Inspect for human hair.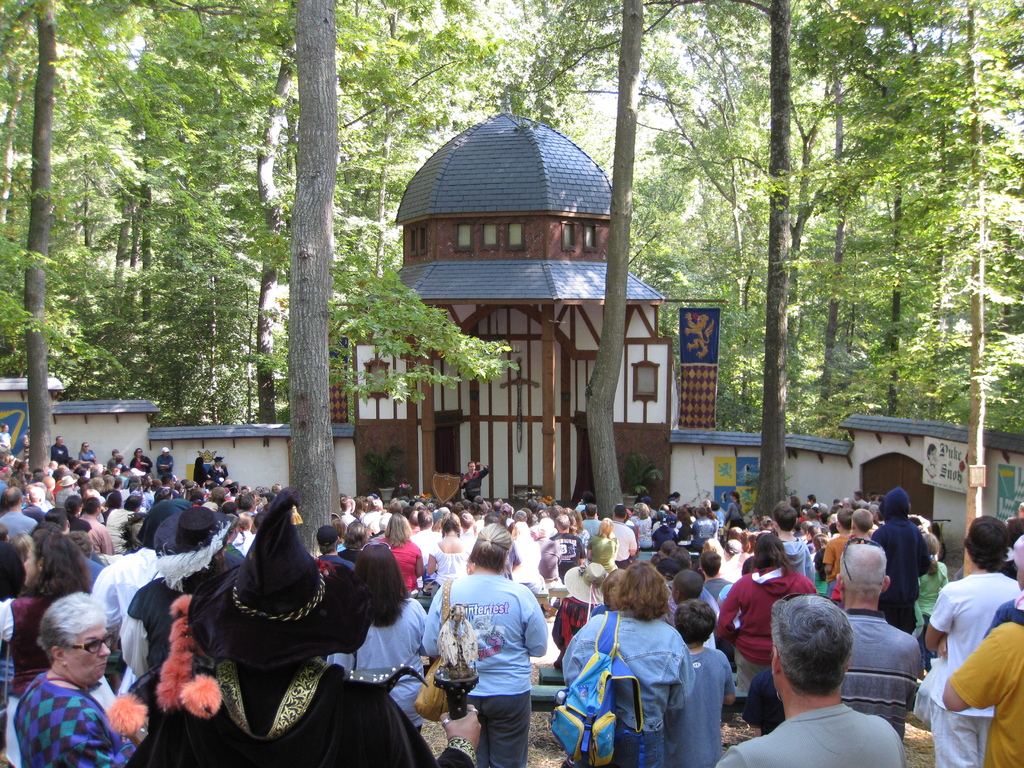
Inspection: box=[83, 499, 102, 516].
